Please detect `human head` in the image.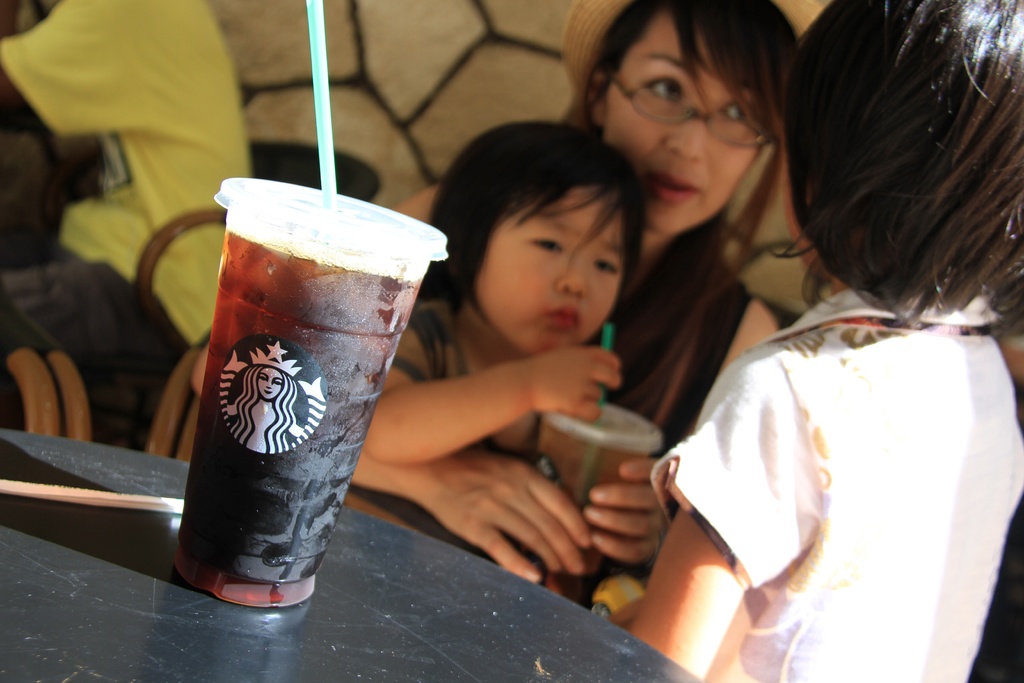
<region>556, 0, 828, 247</region>.
